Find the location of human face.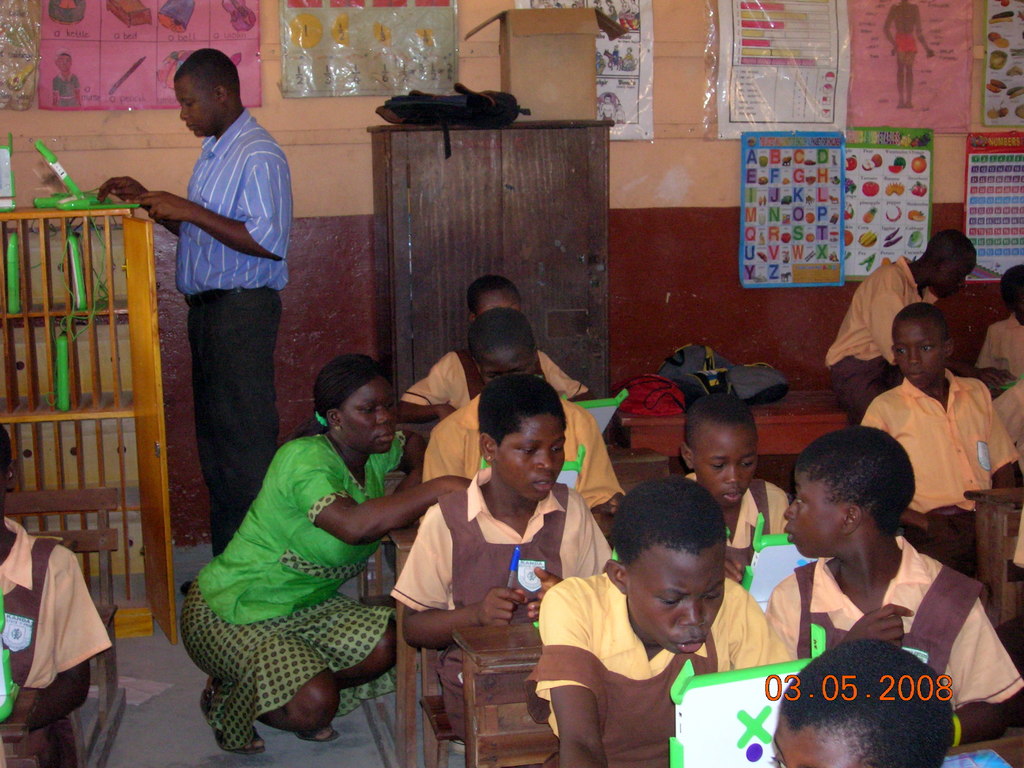
Location: l=492, t=412, r=565, b=500.
